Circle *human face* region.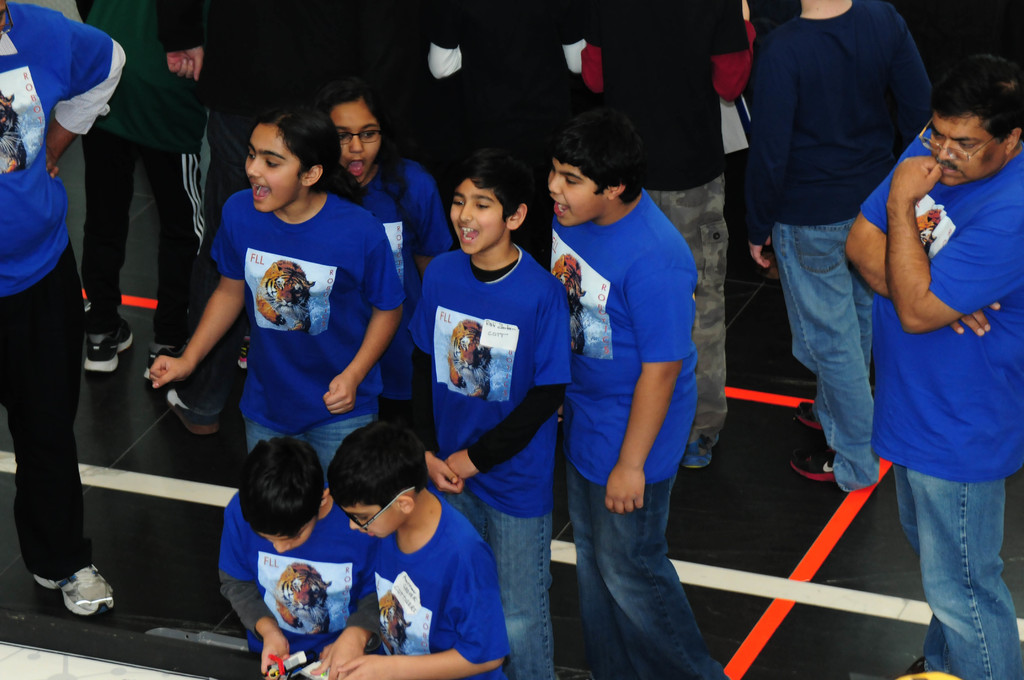
Region: BBox(451, 174, 504, 252).
